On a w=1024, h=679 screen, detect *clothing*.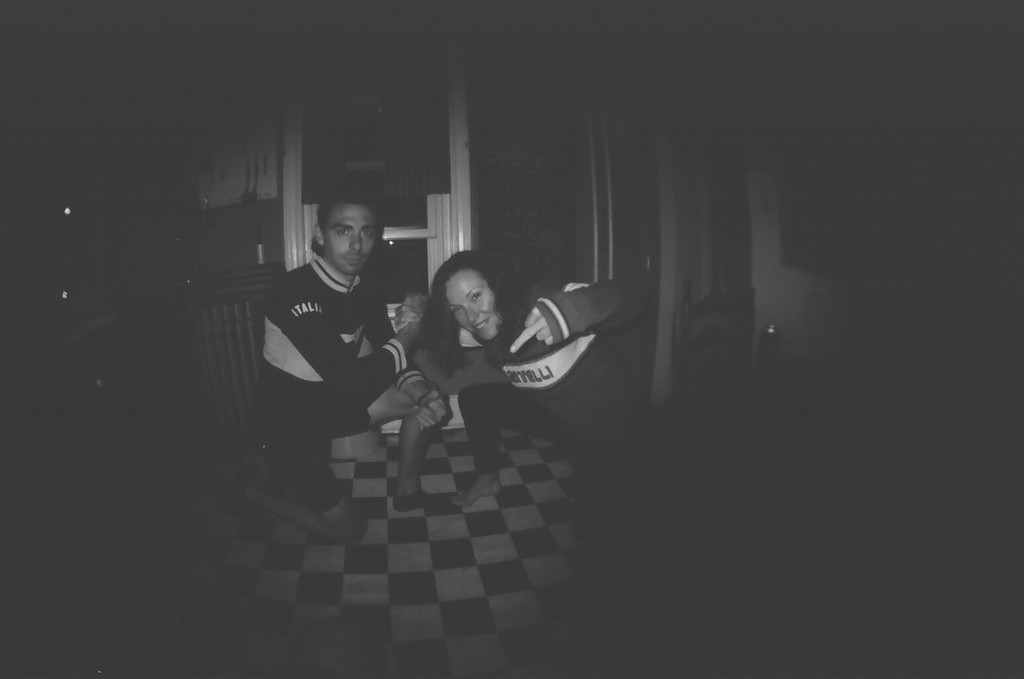
left=258, top=255, right=410, bottom=505.
